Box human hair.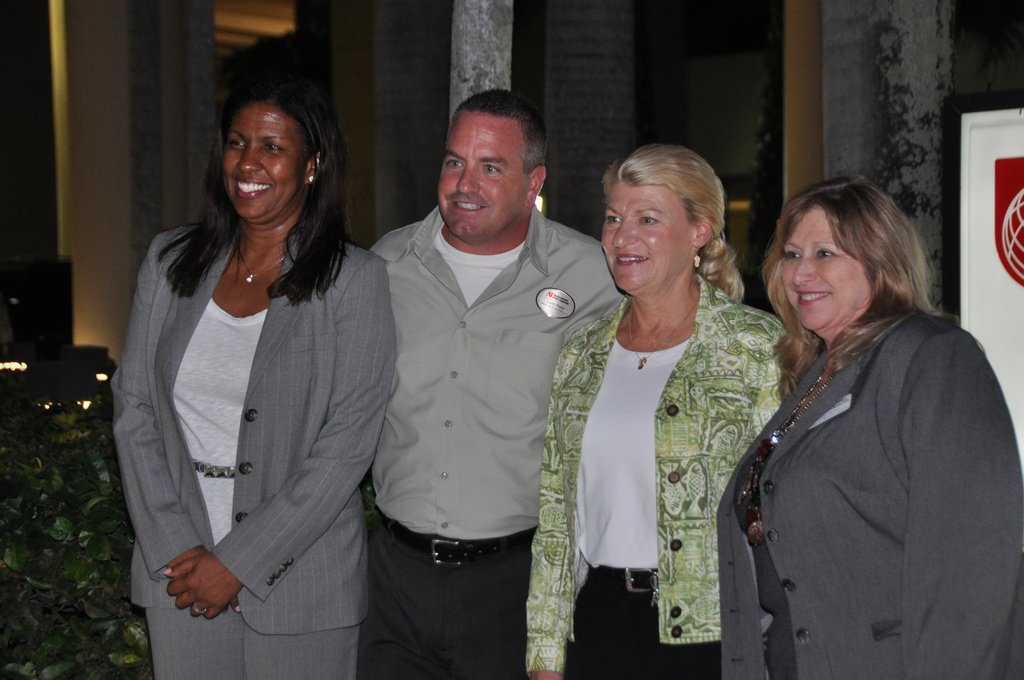
BBox(454, 86, 548, 176).
